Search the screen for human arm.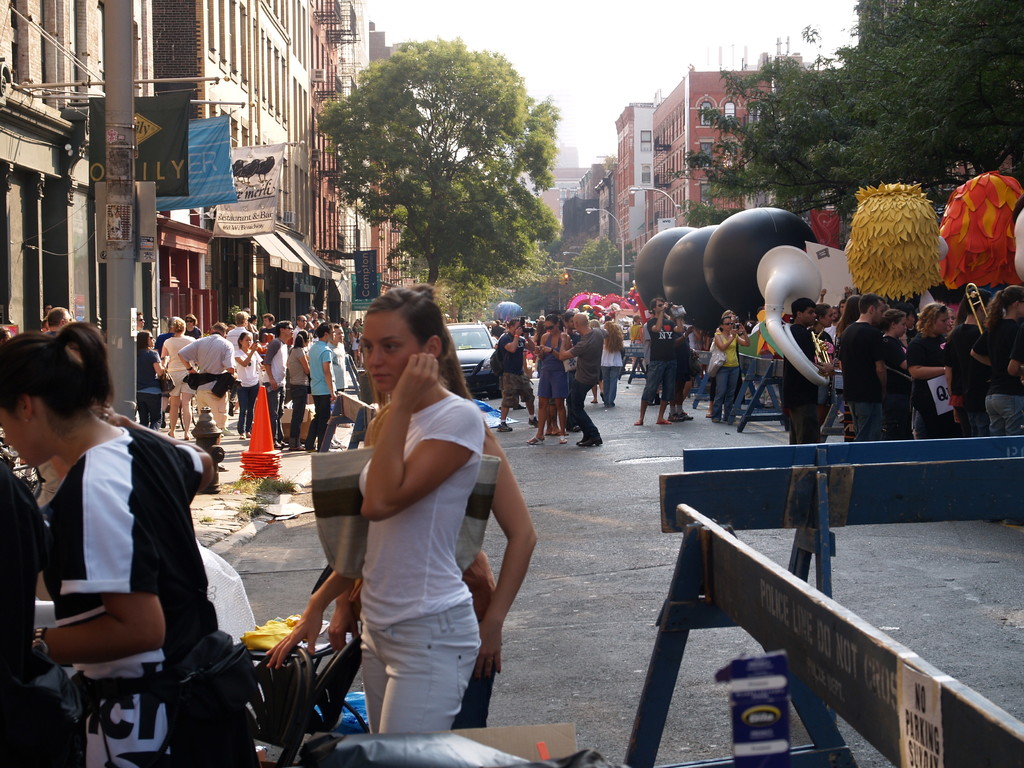
Found at box=[230, 339, 258, 369].
